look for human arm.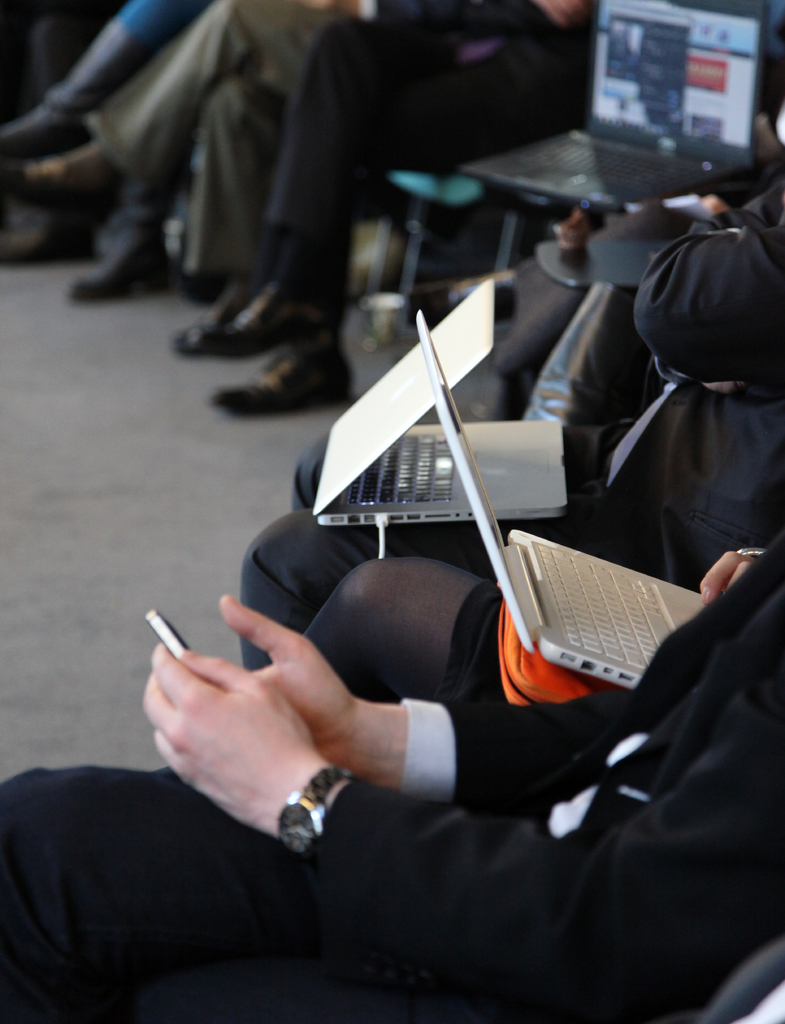
Found: (214,530,784,826).
